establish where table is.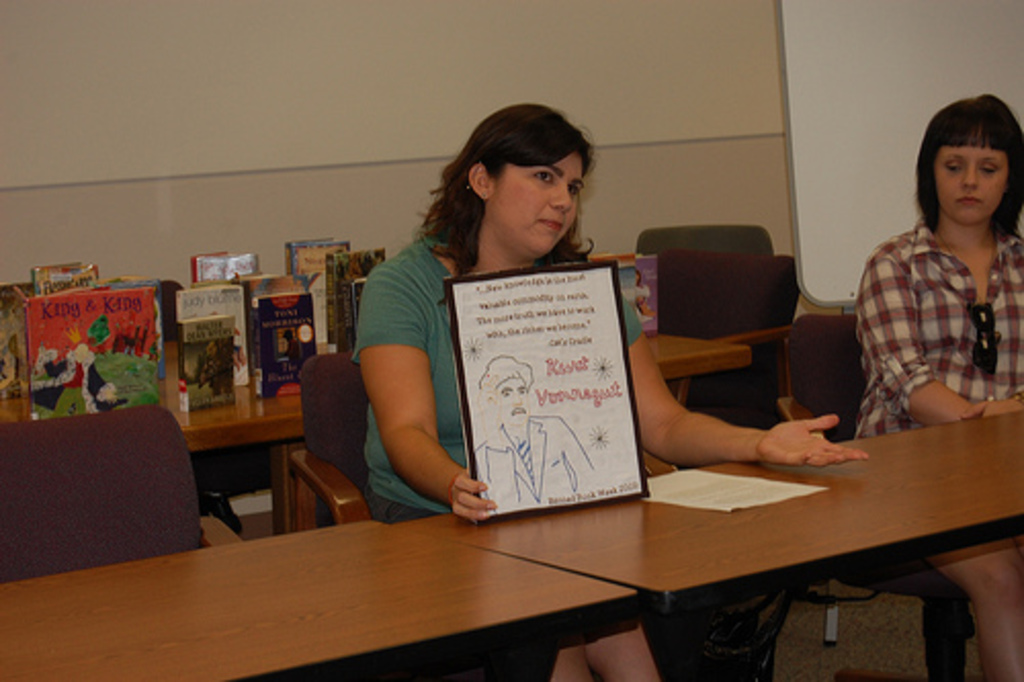
Established at x1=0 y1=328 x2=748 y2=526.
